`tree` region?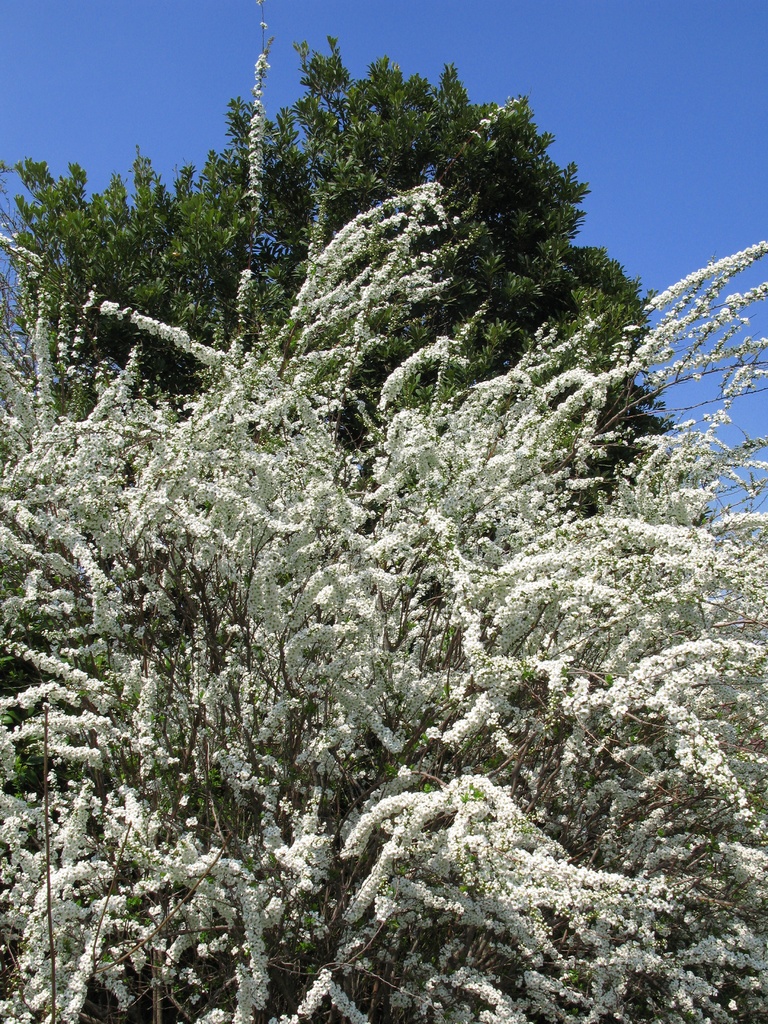
detection(0, 33, 767, 1023)
